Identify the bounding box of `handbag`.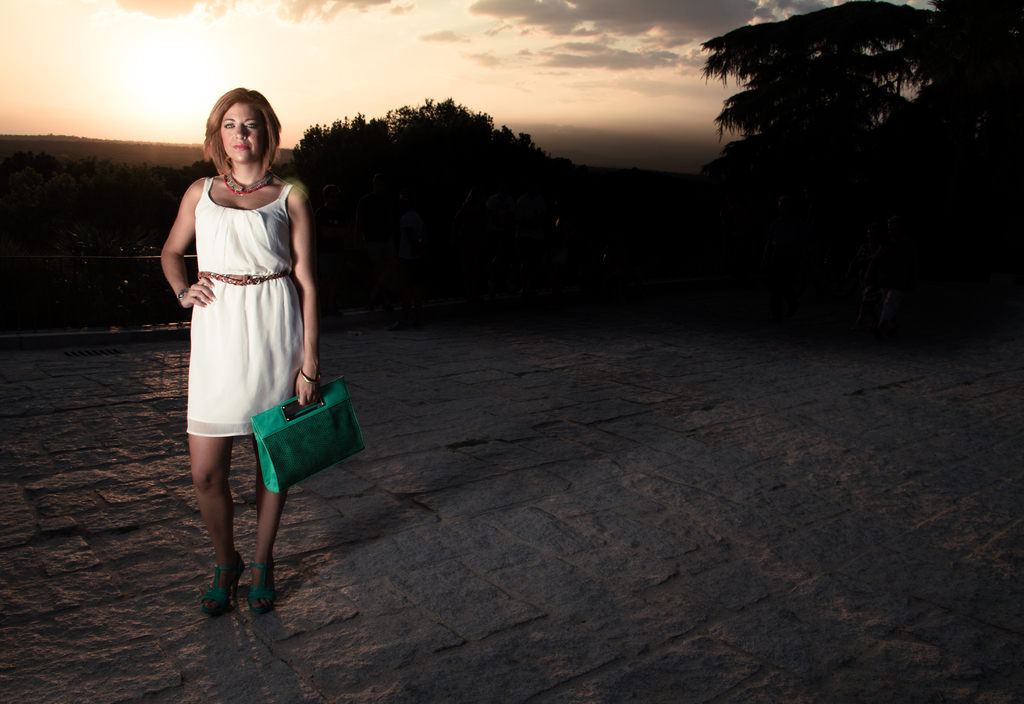
box(244, 377, 366, 492).
